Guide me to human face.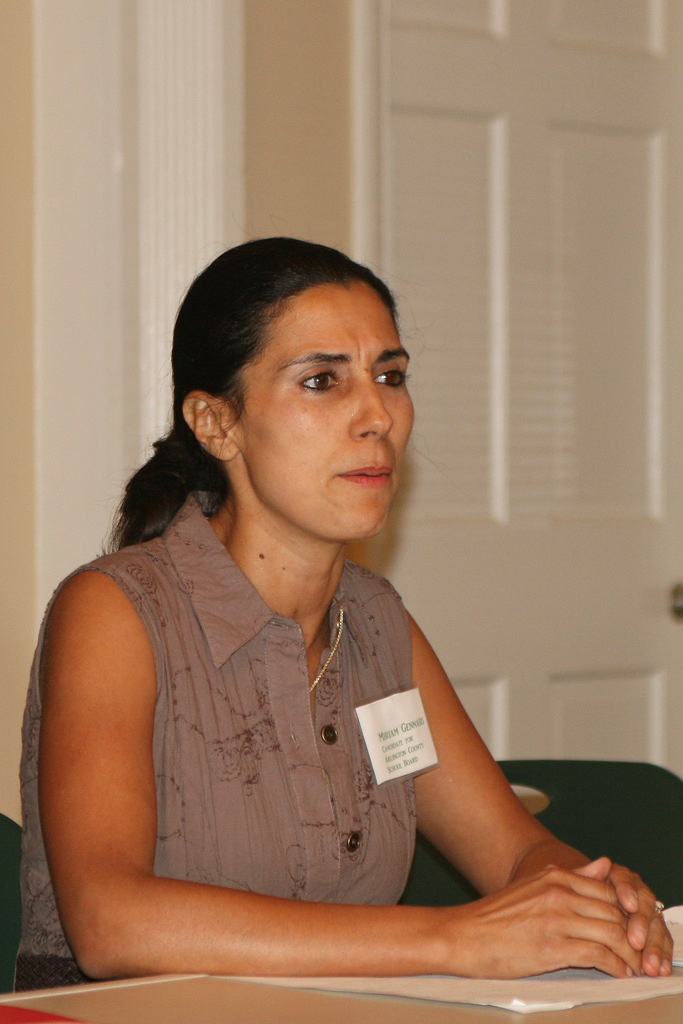
Guidance: [249, 311, 421, 540].
